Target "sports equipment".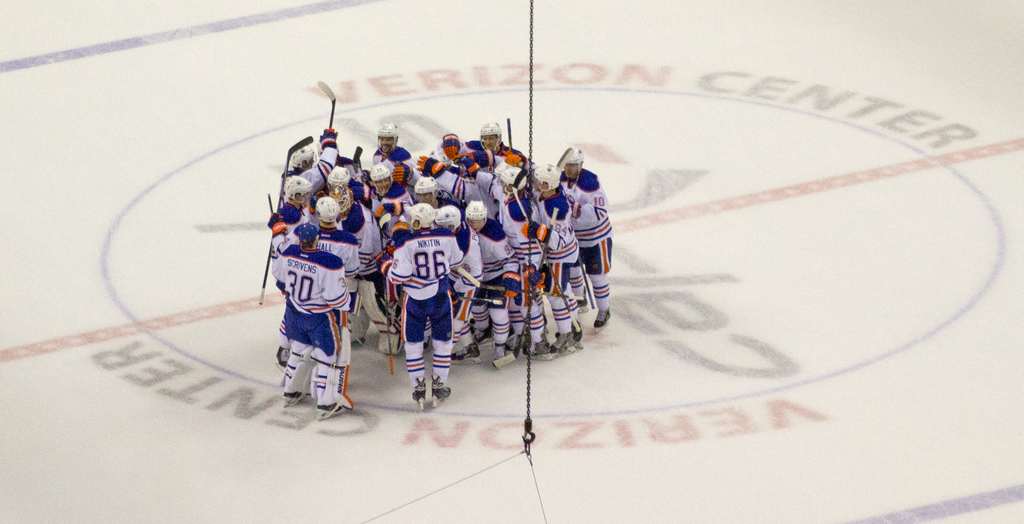
Target region: 581, 263, 596, 312.
